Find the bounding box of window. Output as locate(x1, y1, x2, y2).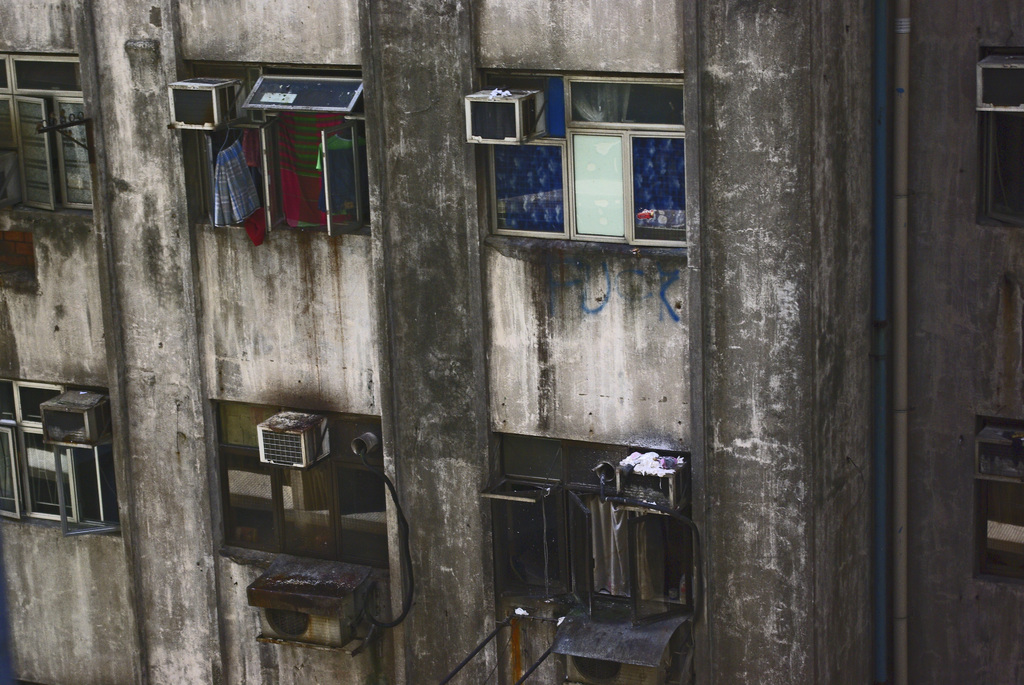
locate(483, 83, 689, 249).
